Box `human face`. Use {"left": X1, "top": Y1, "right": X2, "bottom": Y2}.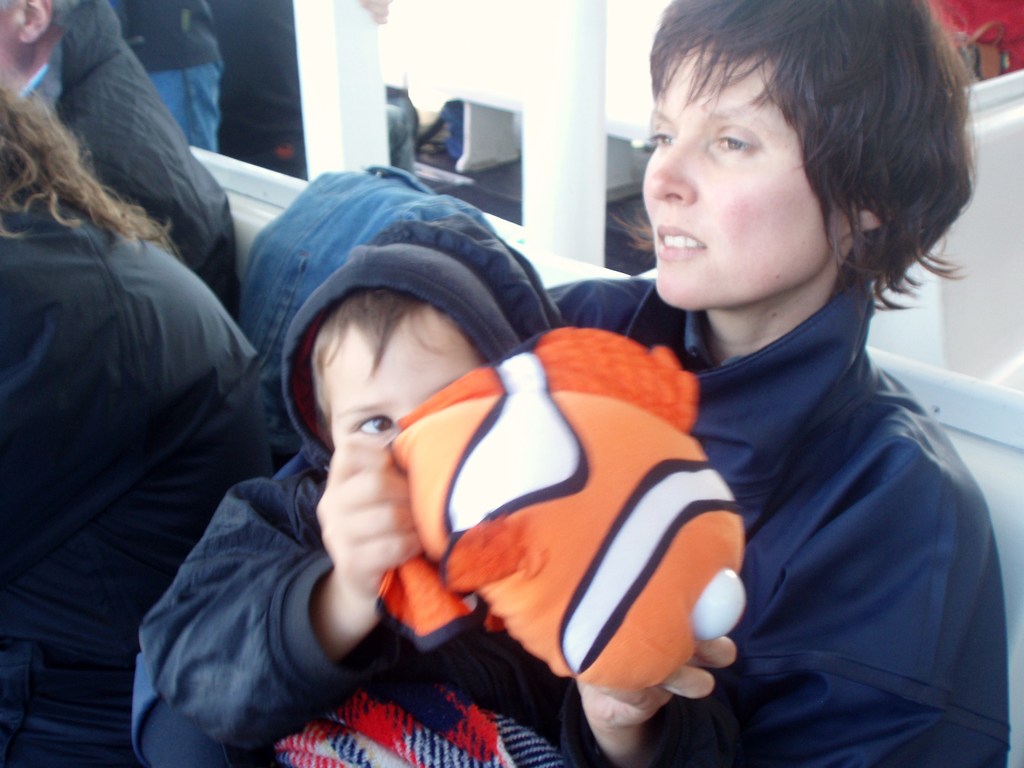
{"left": 330, "top": 307, "right": 472, "bottom": 461}.
